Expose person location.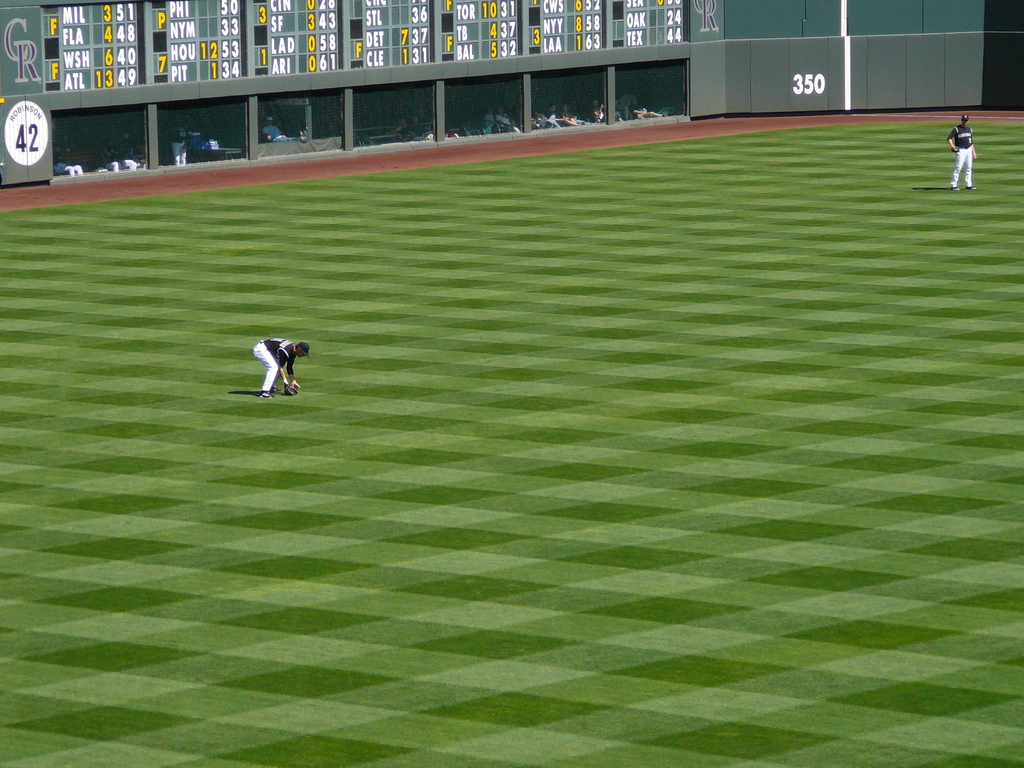
Exposed at [x1=260, y1=115, x2=285, y2=145].
